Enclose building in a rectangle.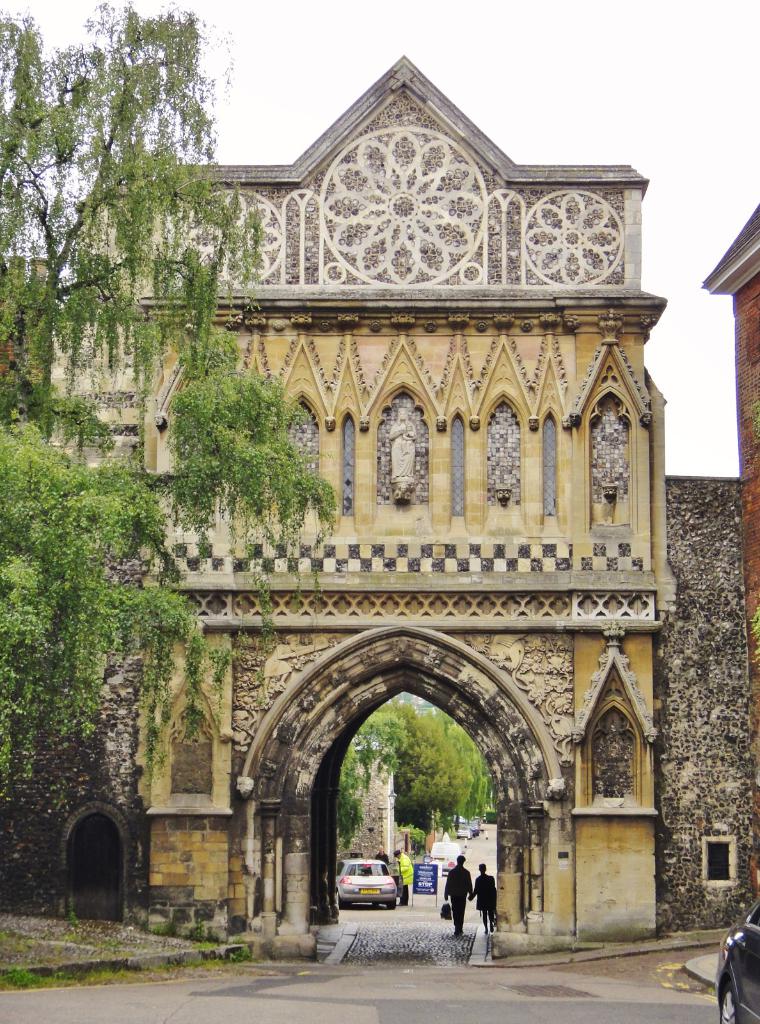
locate(694, 204, 759, 863).
